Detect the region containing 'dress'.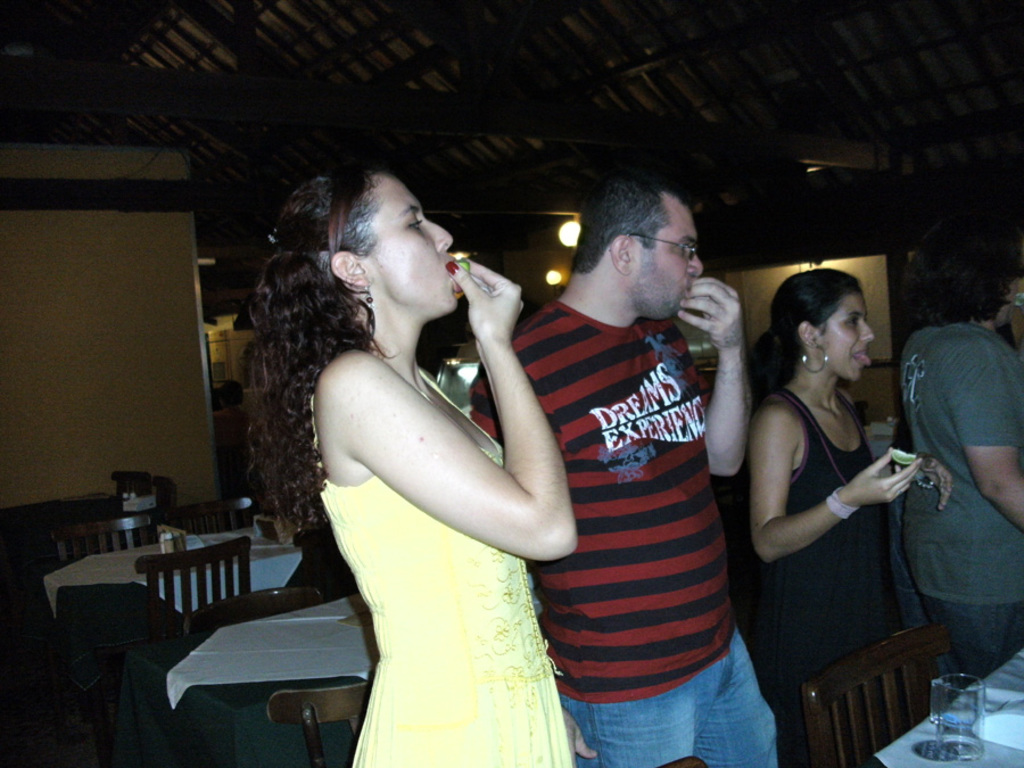
313,362,572,767.
